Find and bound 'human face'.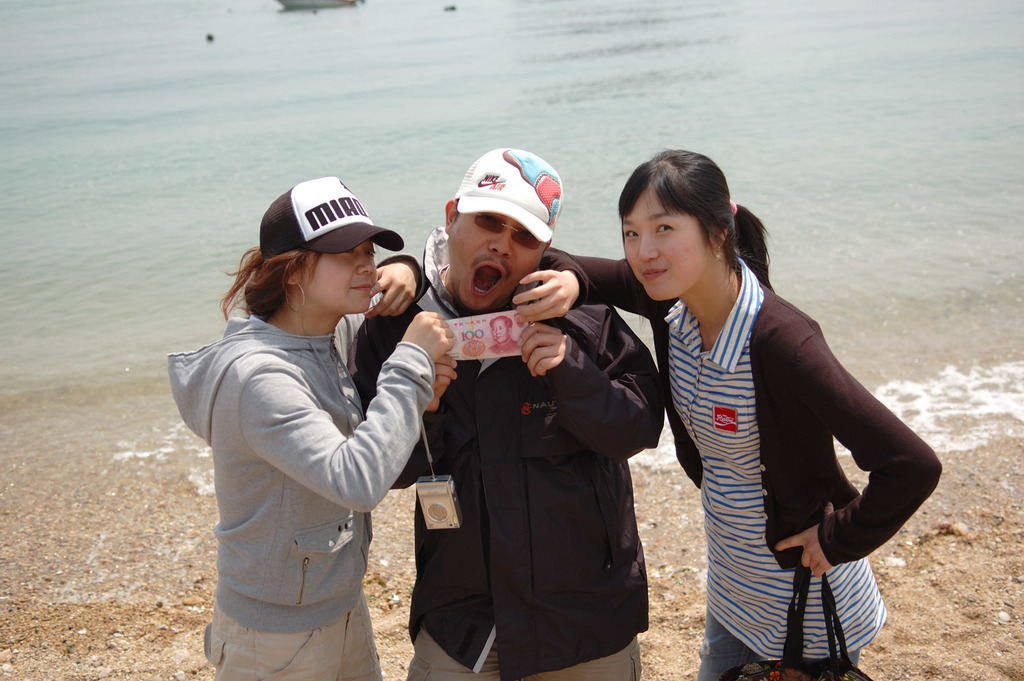
Bound: 301 239 379 314.
